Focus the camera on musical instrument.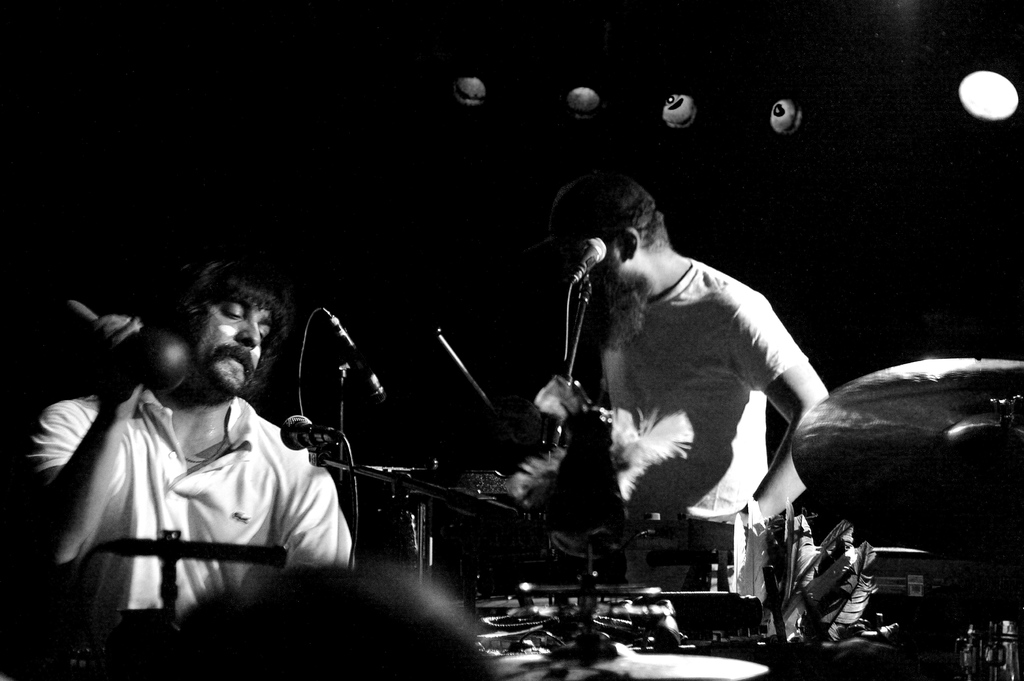
Focus region: <region>790, 348, 1017, 586</region>.
